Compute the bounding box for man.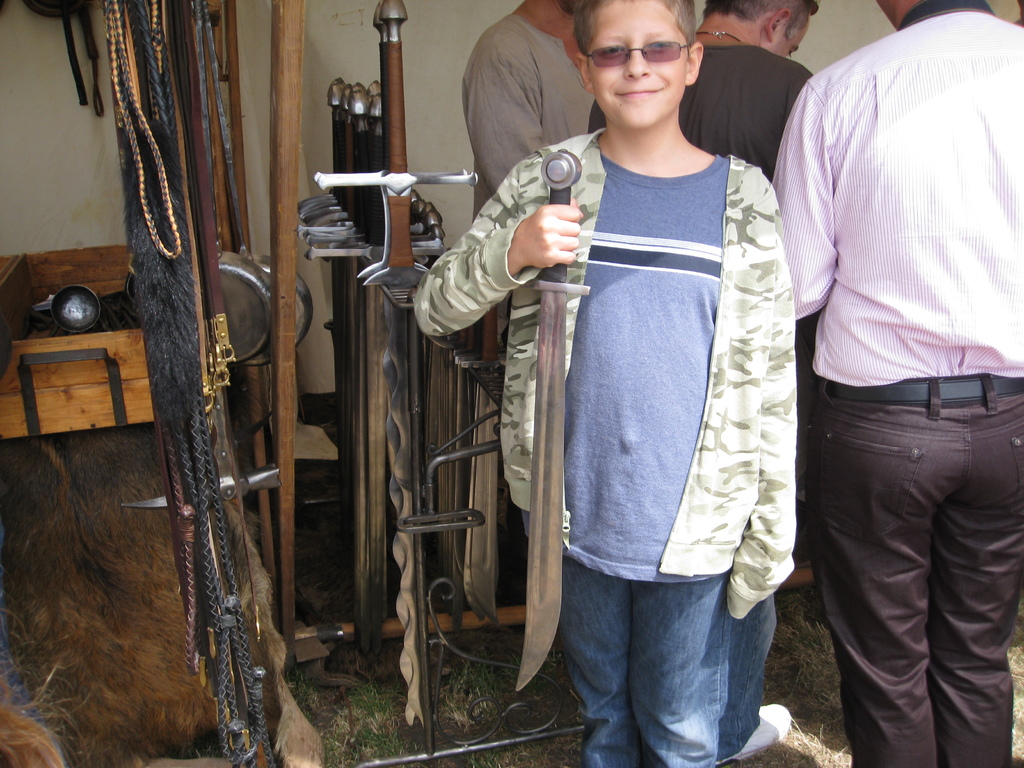
l=448, t=0, r=609, b=125.
